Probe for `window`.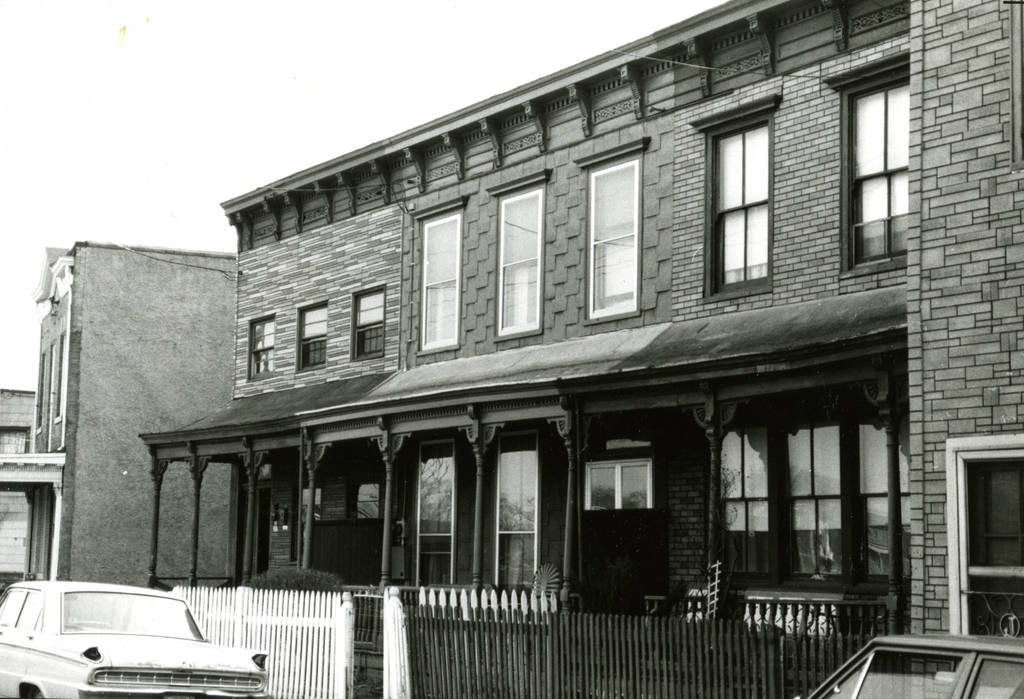
Probe result: crop(38, 333, 68, 431).
